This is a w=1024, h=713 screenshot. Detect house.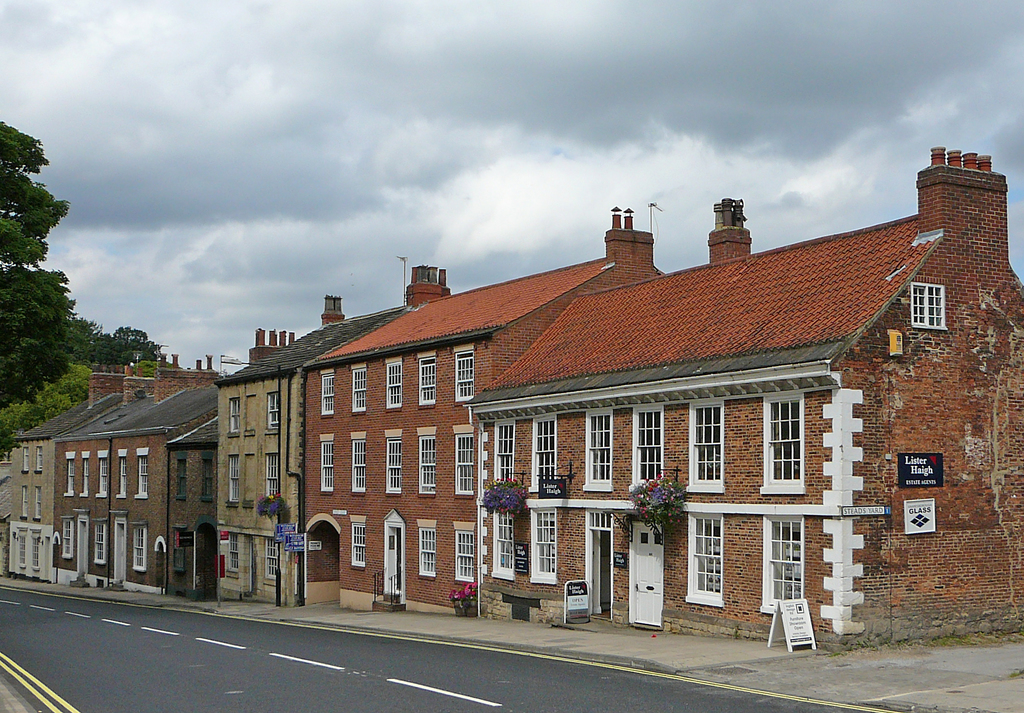
[x1=295, y1=233, x2=646, y2=607].
